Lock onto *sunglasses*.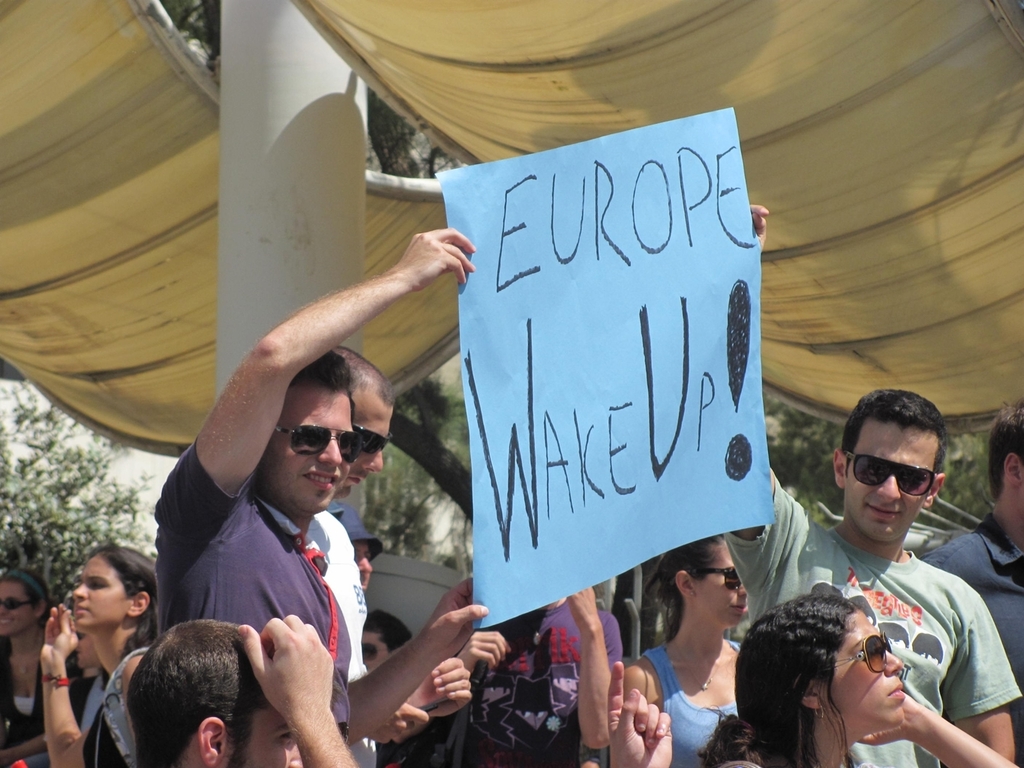
Locked: BBox(852, 452, 940, 500).
